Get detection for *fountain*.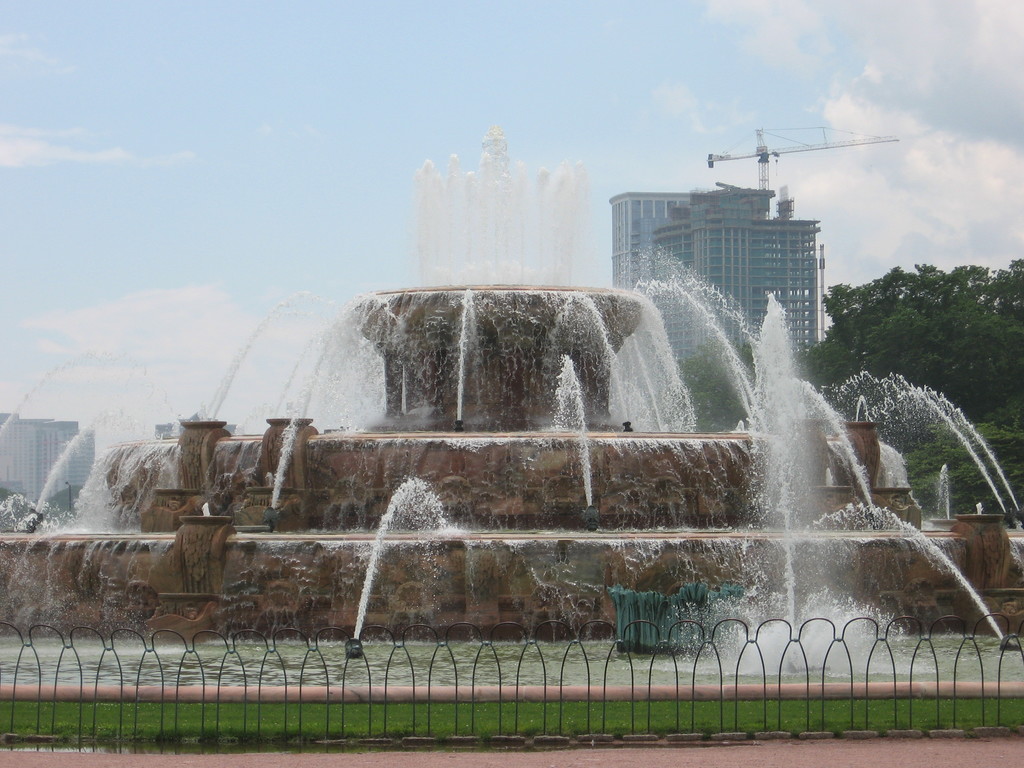
Detection: <box>0,124,1023,751</box>.
